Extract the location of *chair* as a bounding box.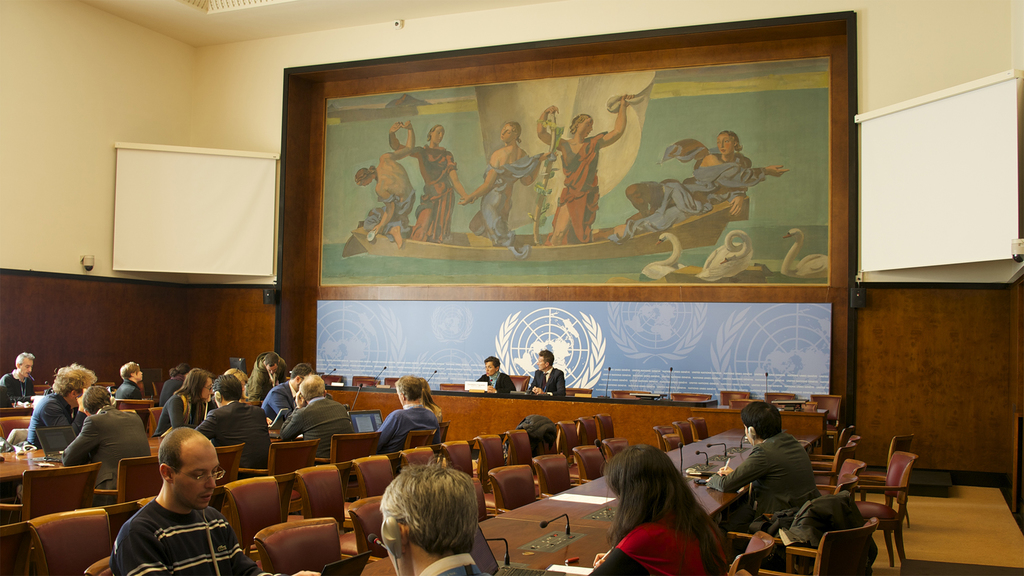
box=[400, 431, 433, 446].
